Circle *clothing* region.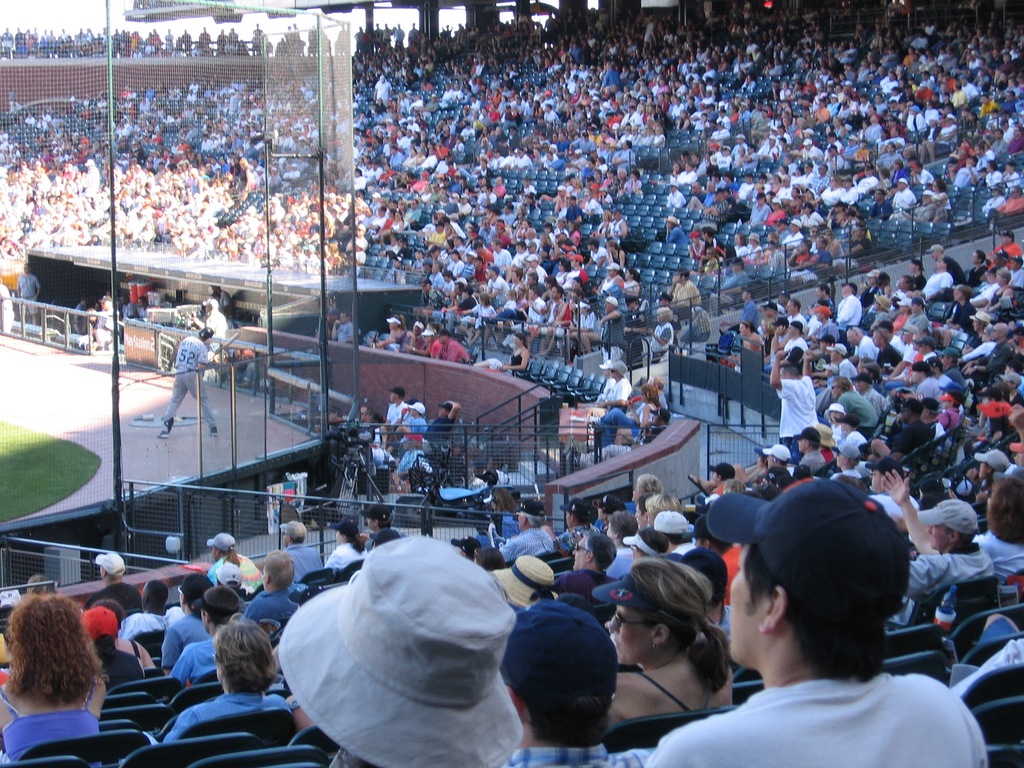
Region: x1=579, y1=413, x2=626, y2=447.
